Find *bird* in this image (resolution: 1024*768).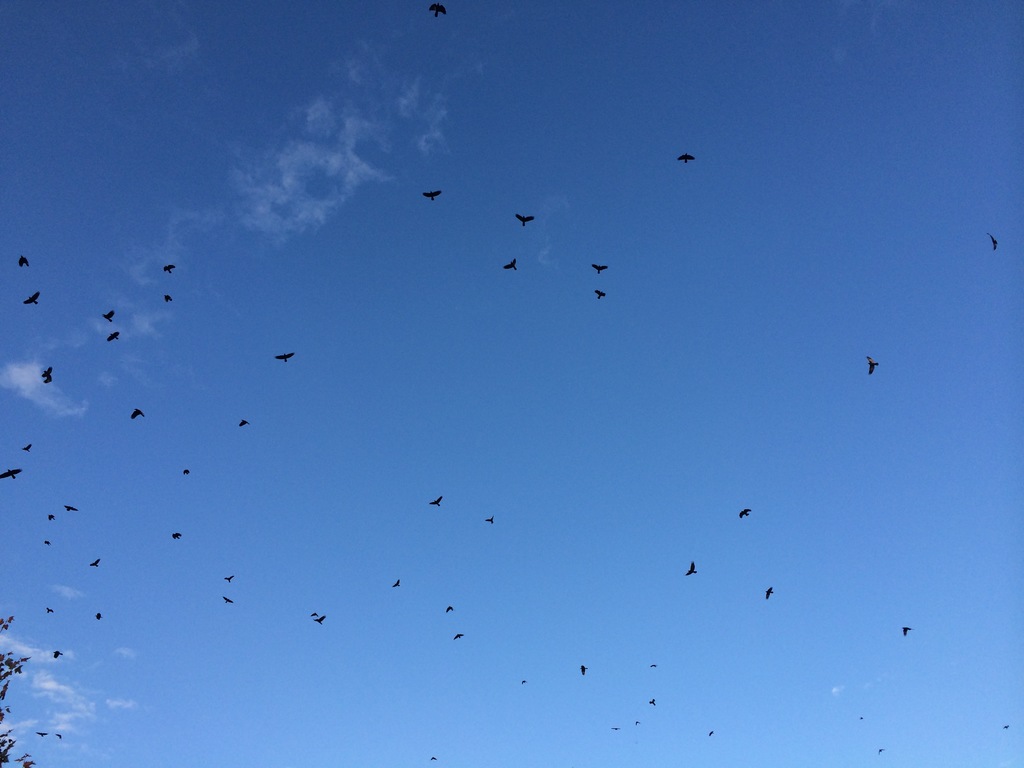
x1=239, y1=421, x2=256, y2=431.
